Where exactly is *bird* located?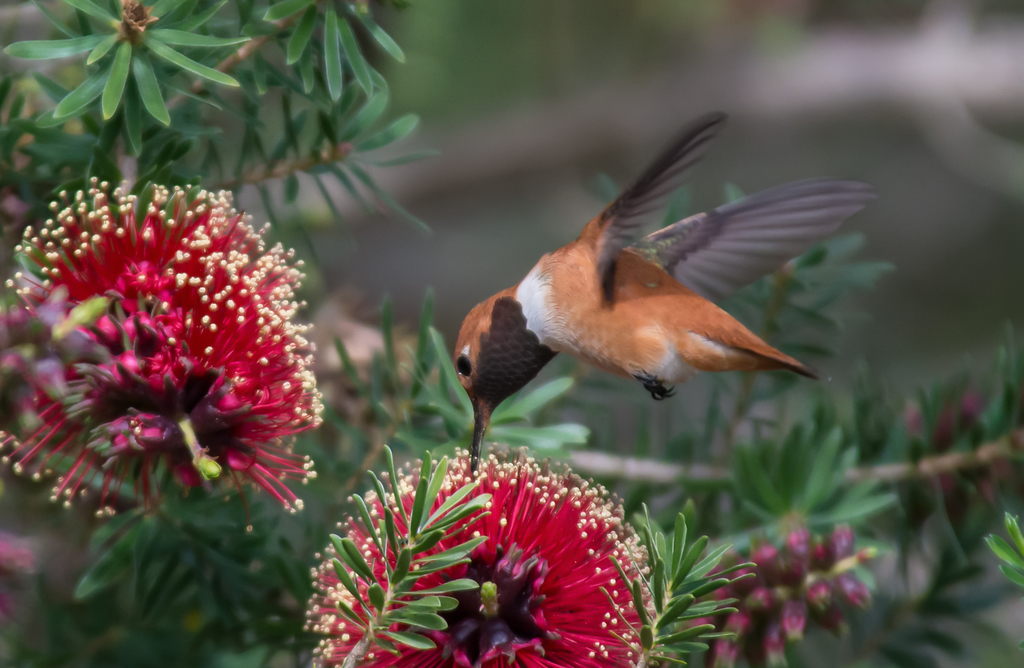
Its bounding box is 442/108/887/460.
